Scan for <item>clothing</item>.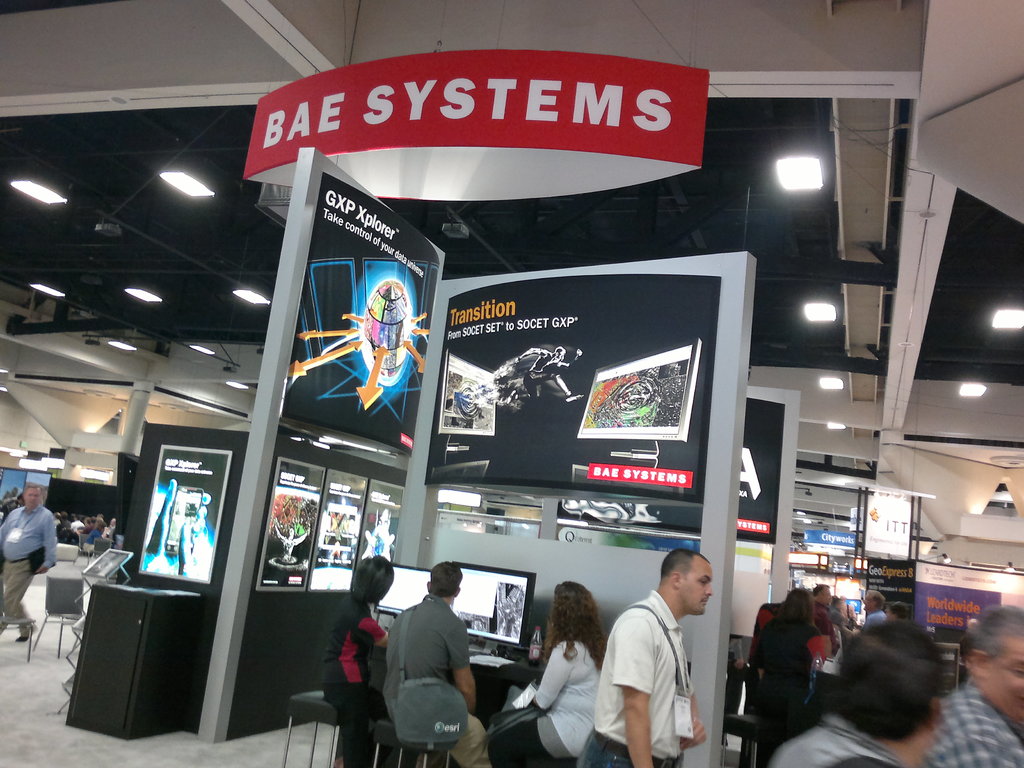
Scan result: bbox=[385, 593, 488, 767].
